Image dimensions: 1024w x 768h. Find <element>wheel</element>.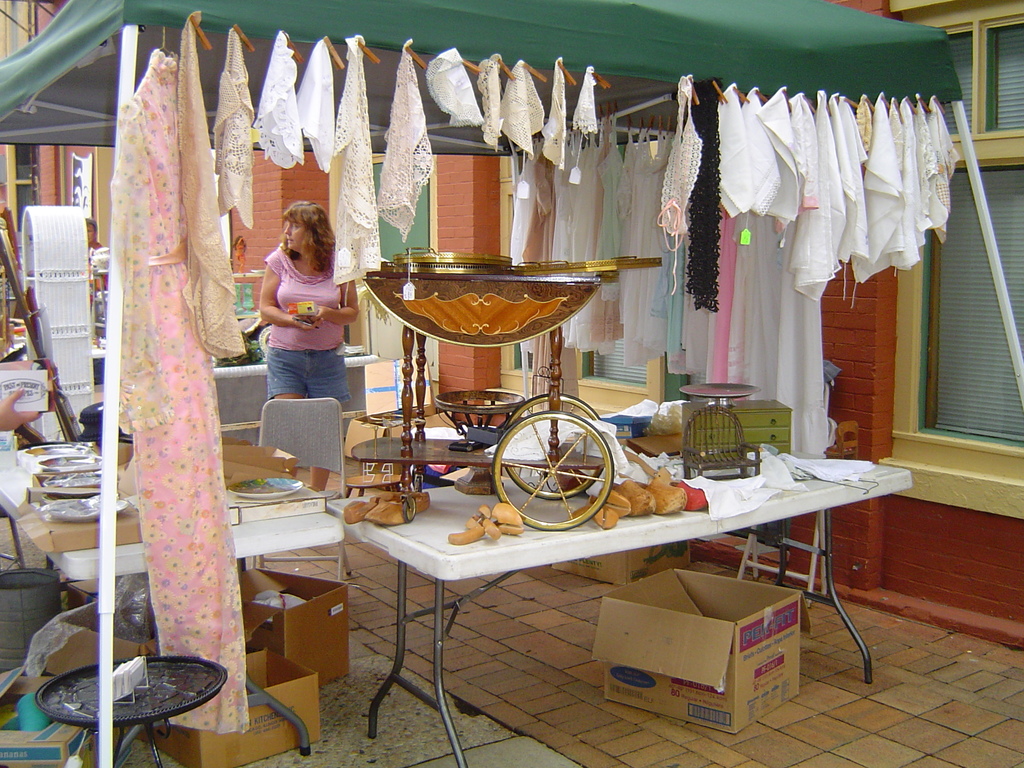
region(497, 389, 615, 499).
